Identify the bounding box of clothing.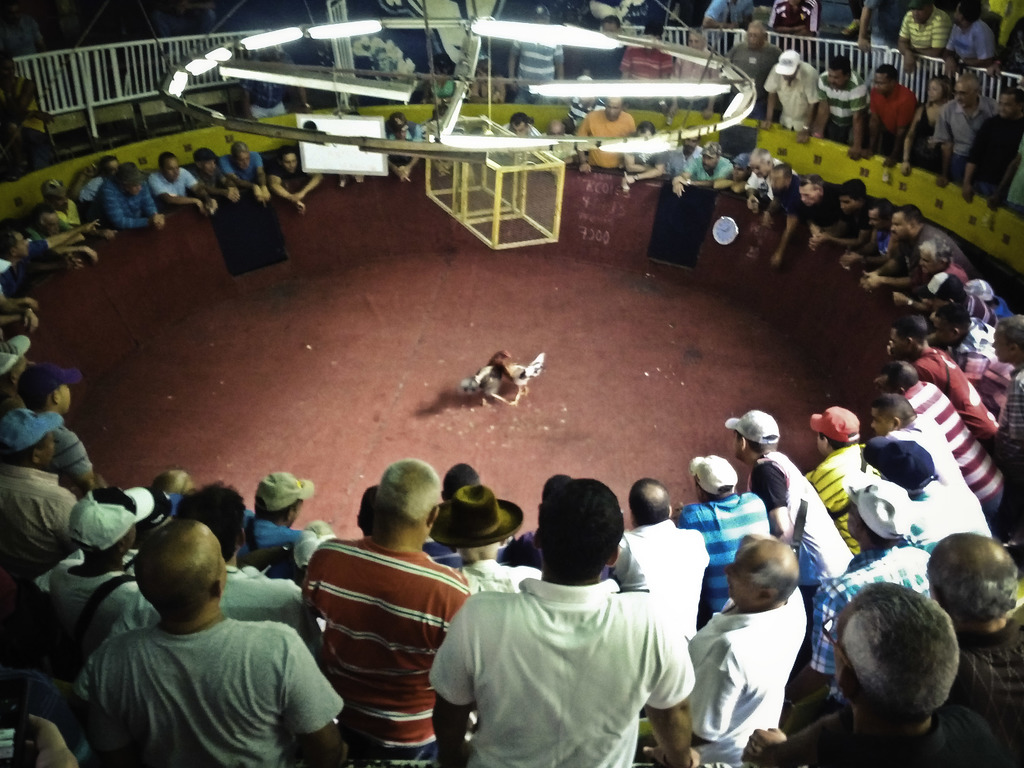
<bbox>939, 261, 972, 281</bbox>.
